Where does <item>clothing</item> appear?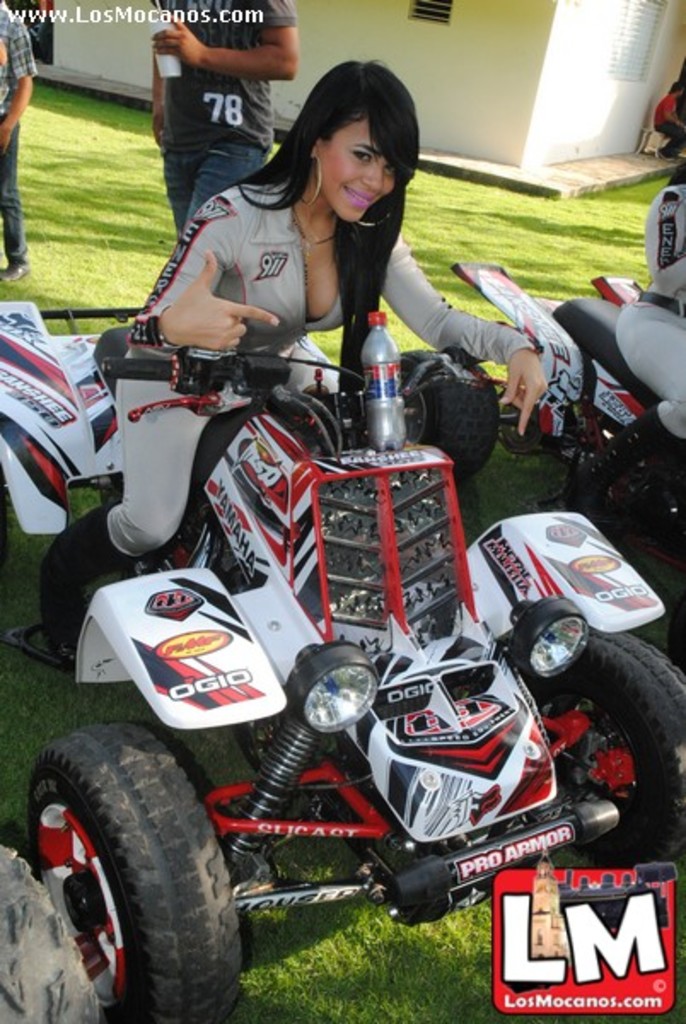
Appears at bbox(150, 0, 295, 258).
